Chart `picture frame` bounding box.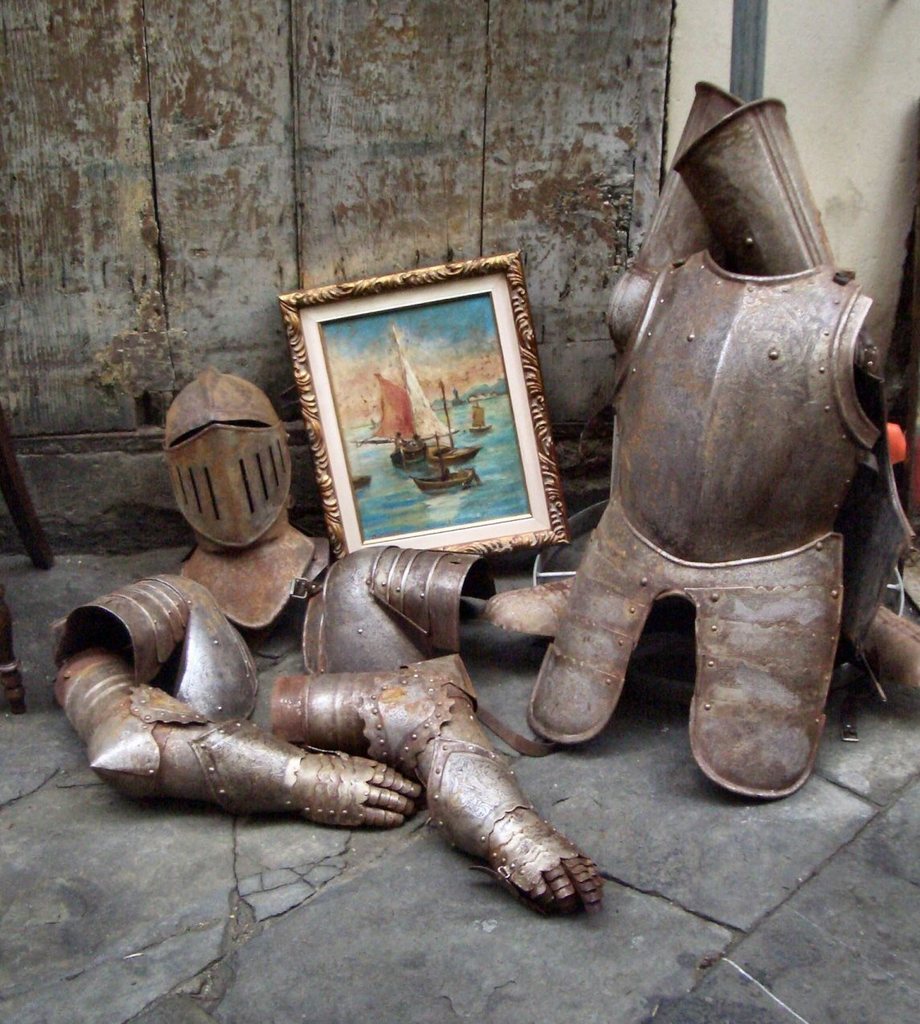
Charted: locate(265, 243, 581, 596).
